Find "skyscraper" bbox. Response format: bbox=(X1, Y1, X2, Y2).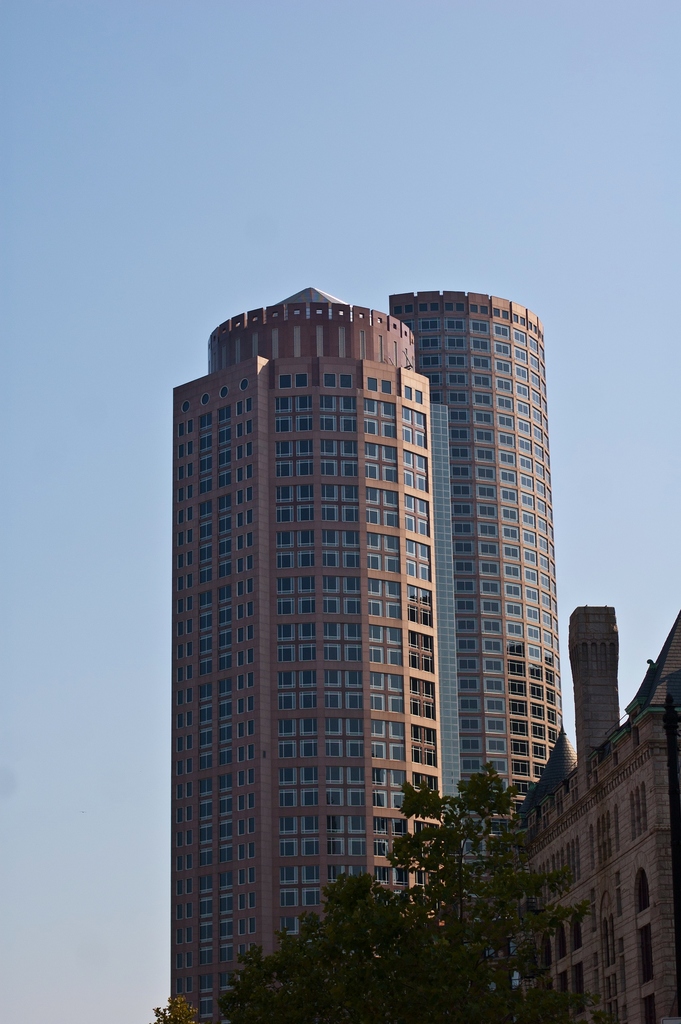
bbox=(389, 283, 568, 915).
